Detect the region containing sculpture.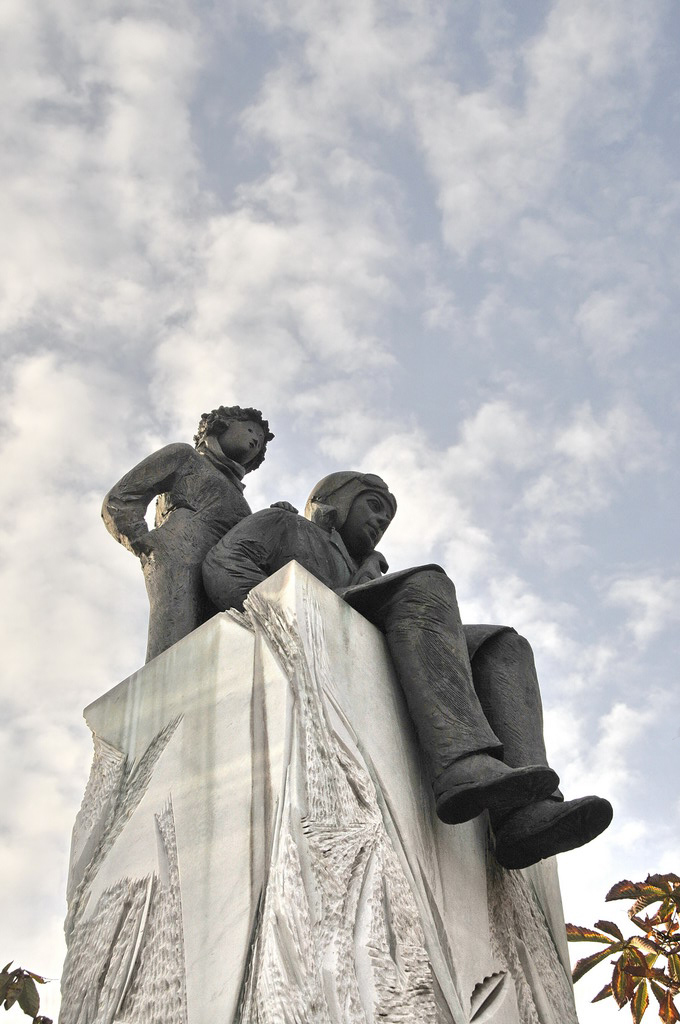
detection(95, 406, 274, 665).
